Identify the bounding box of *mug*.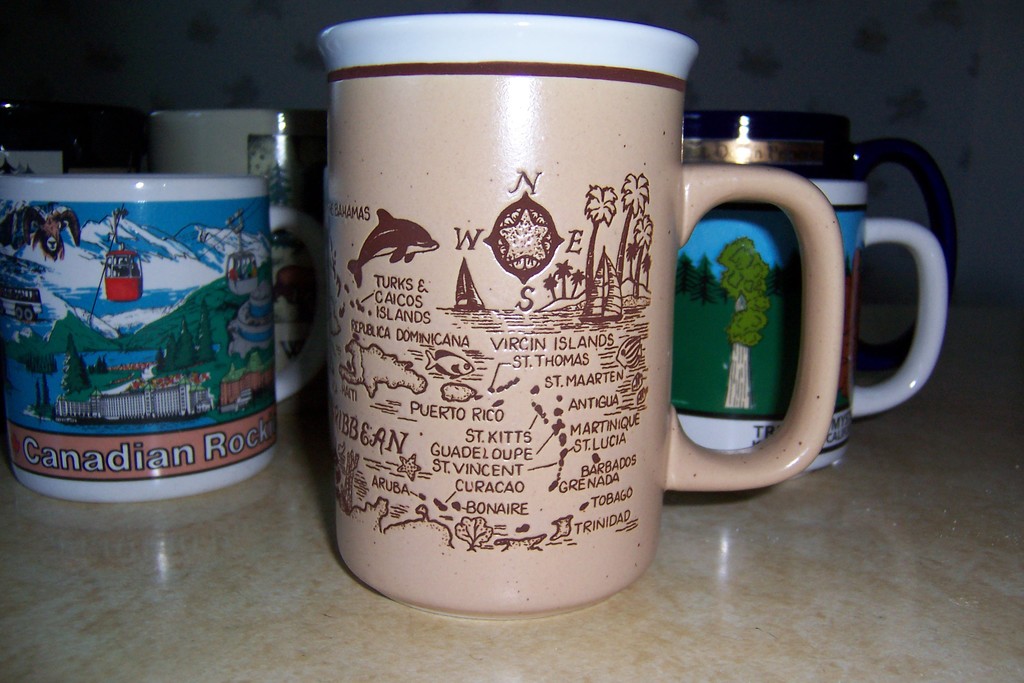
x1=0, y1=173, x2=278, y2=506.
